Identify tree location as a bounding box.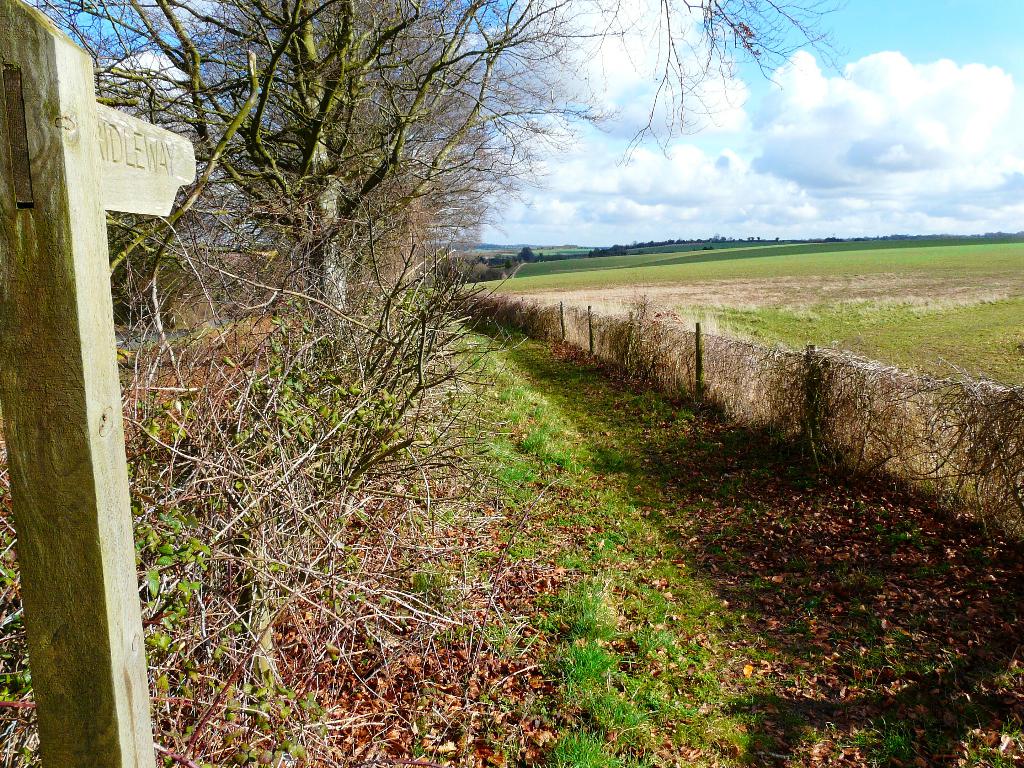
<bbox>22, 0, 852, 404</bbox>.
